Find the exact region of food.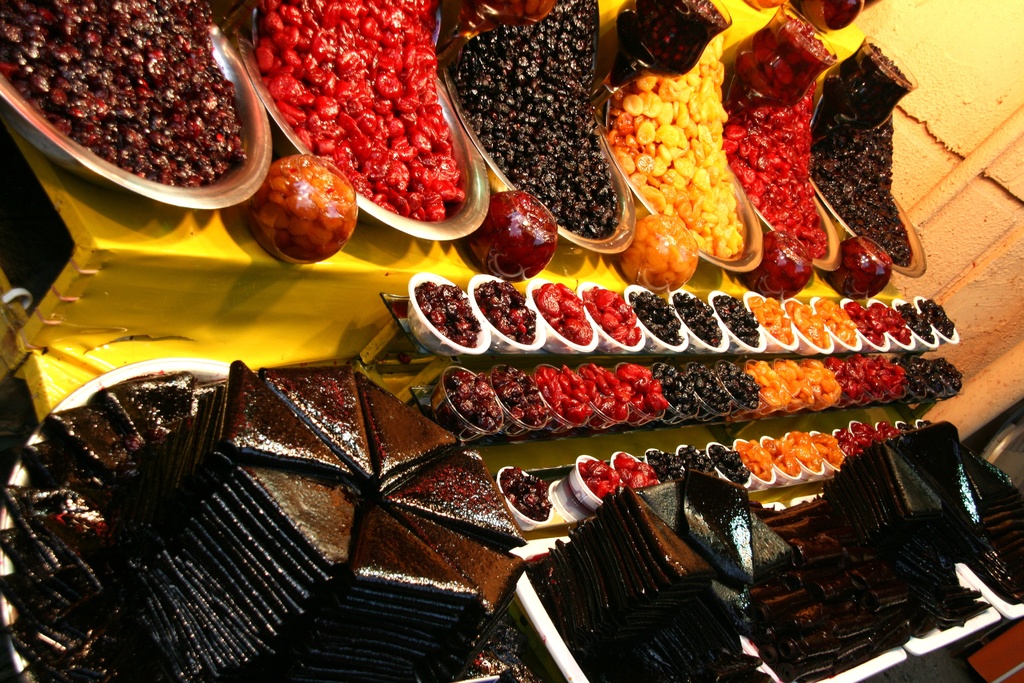
Exact region: crop(684, 365, 732, 409).
